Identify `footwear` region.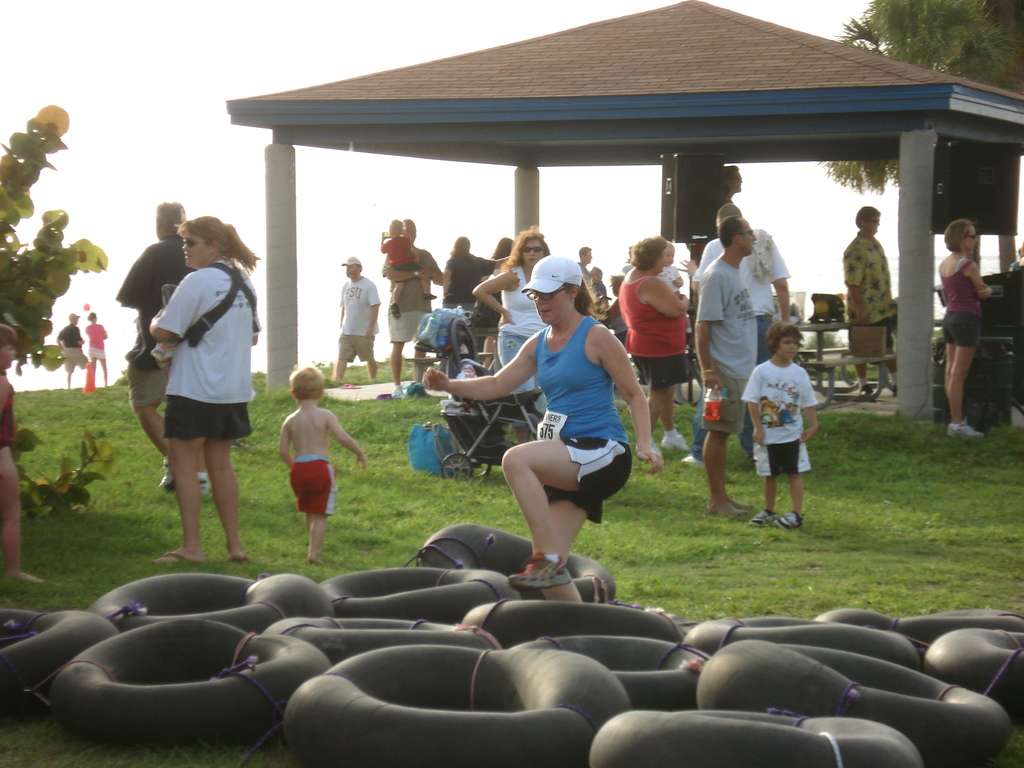
Region: (157, 458, 175, 490).
